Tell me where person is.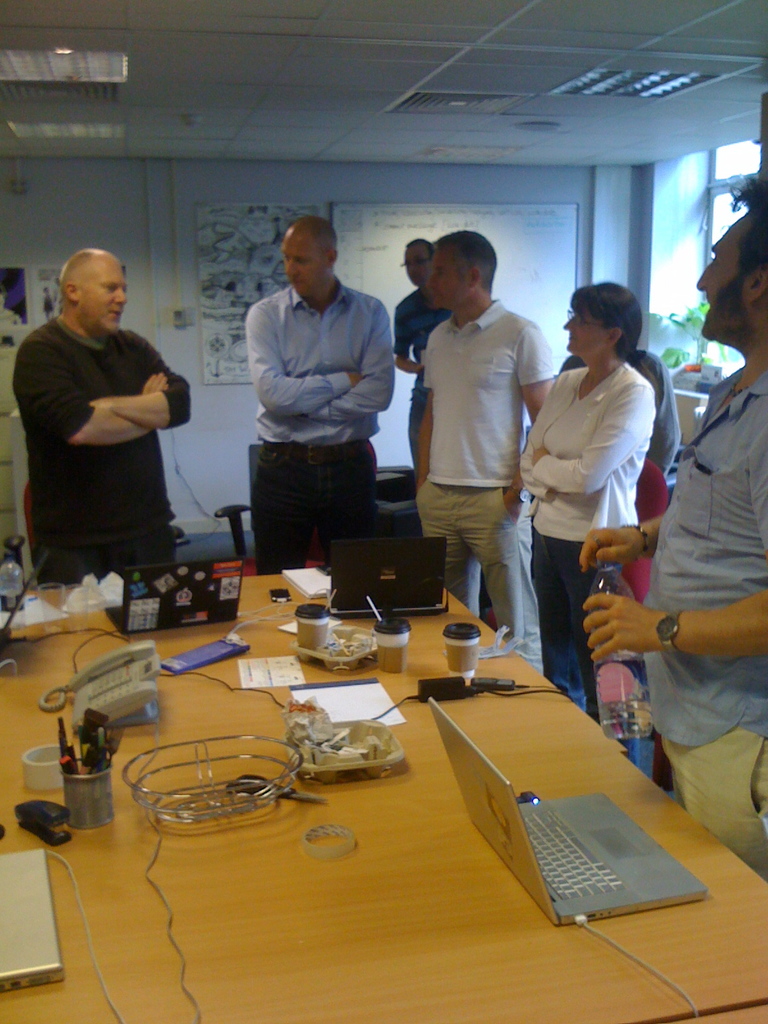
person is at bbox(17, 231, 211, 653).
